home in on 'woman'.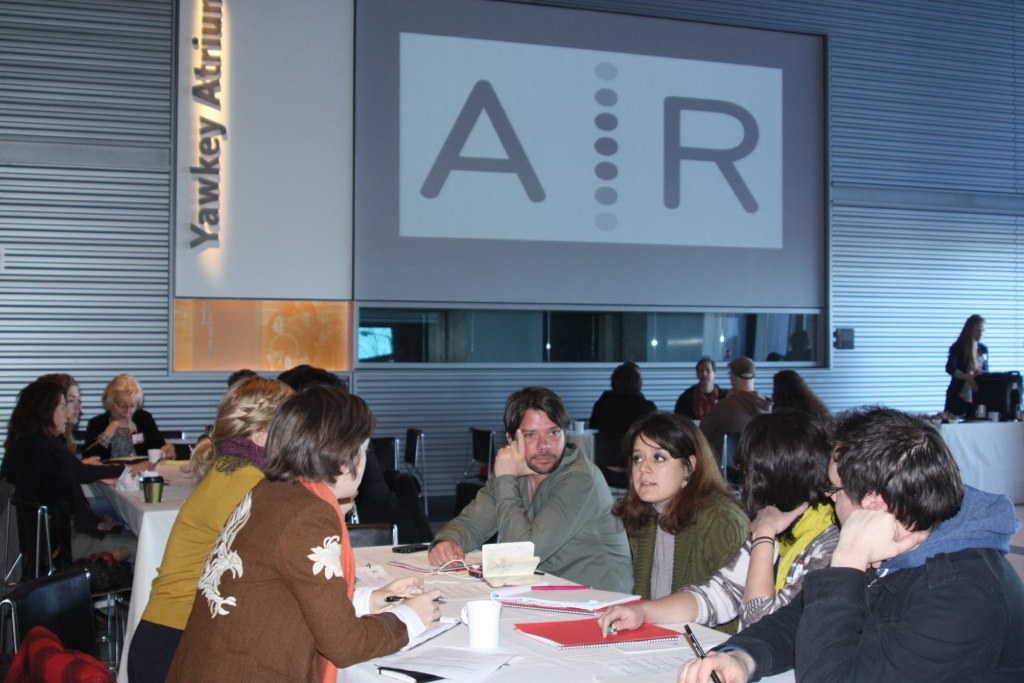
Homed in at select_region(762, 363, 837, 448).
